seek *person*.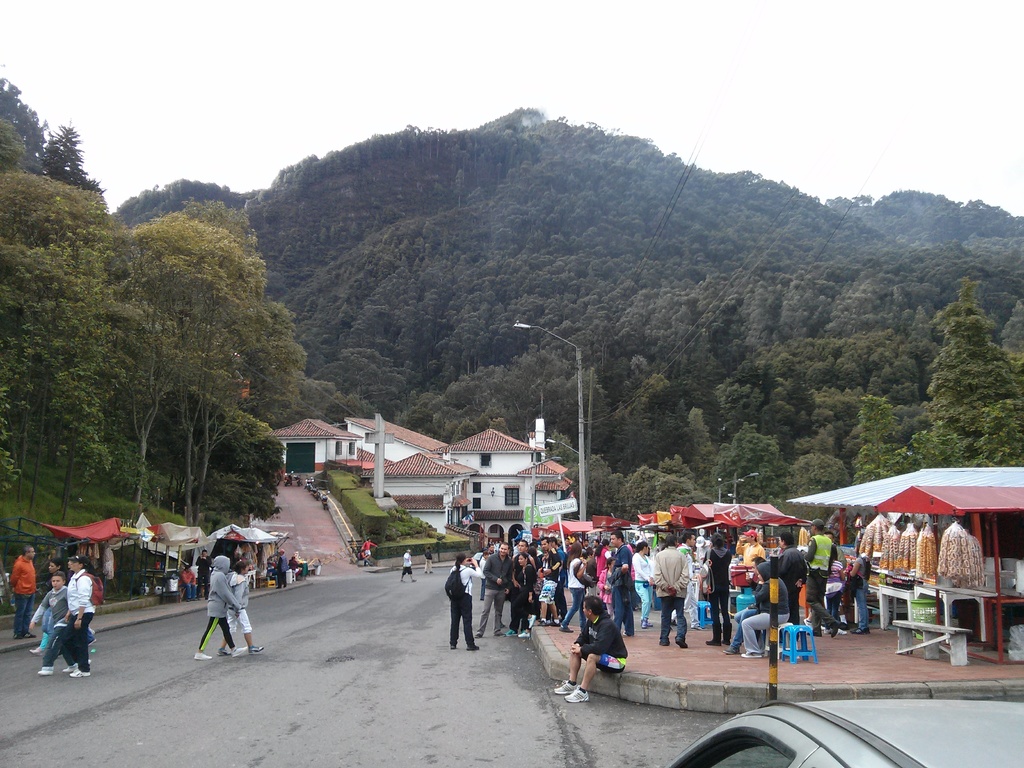
locate(6, 543, 37, 638).
